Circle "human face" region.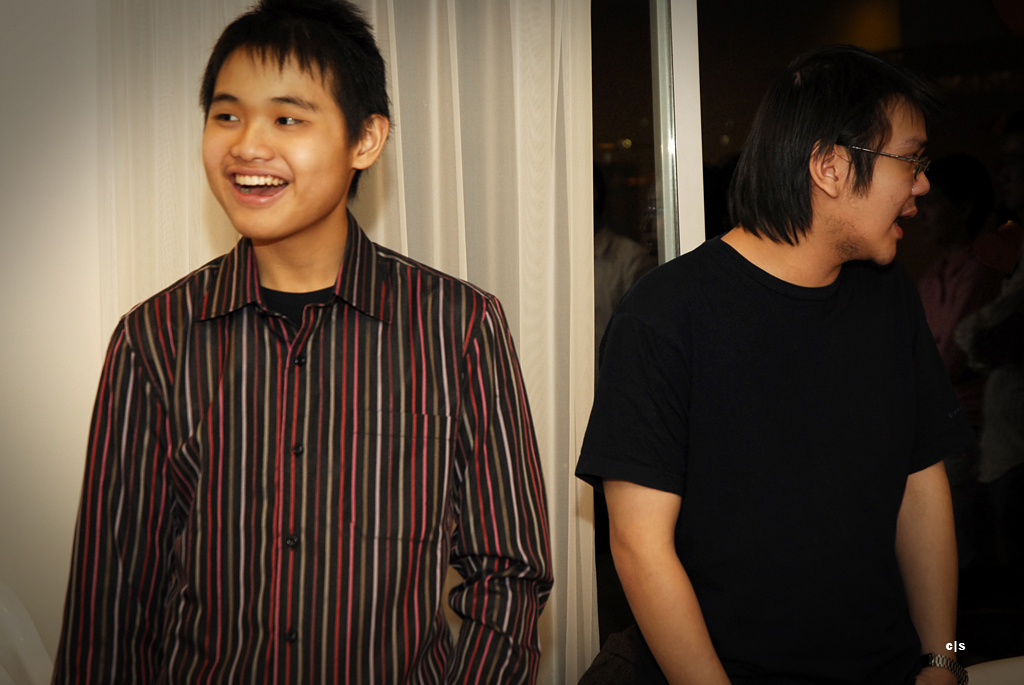
Region: {"x1": 840, "y1": 103, "x2": 933, "y2": 264}.
